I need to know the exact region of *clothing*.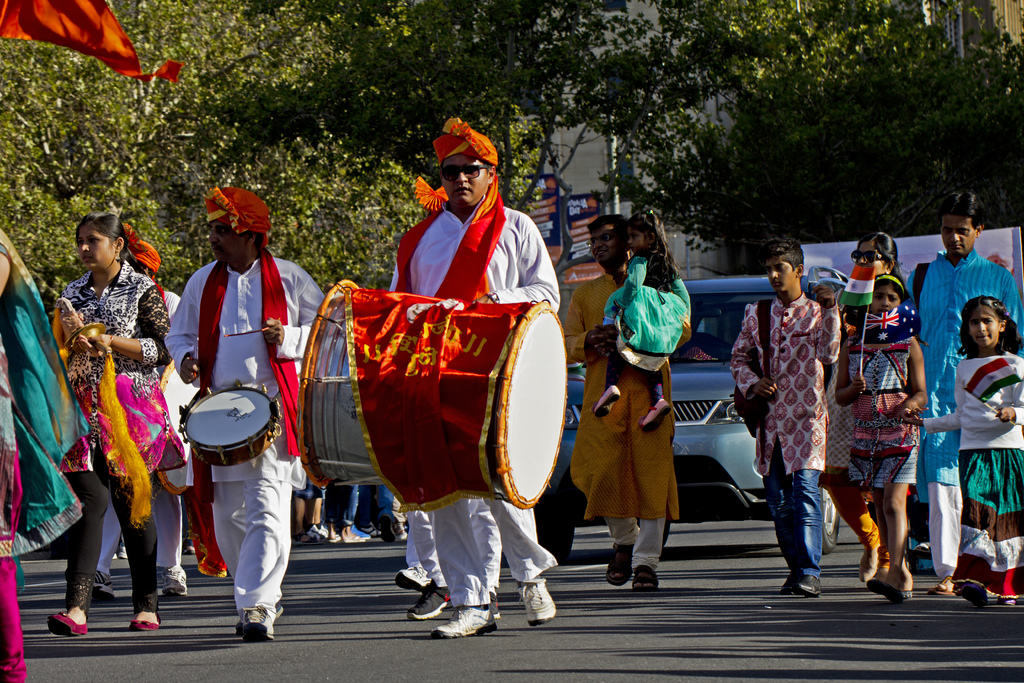
Region: 602/263/701/401.
